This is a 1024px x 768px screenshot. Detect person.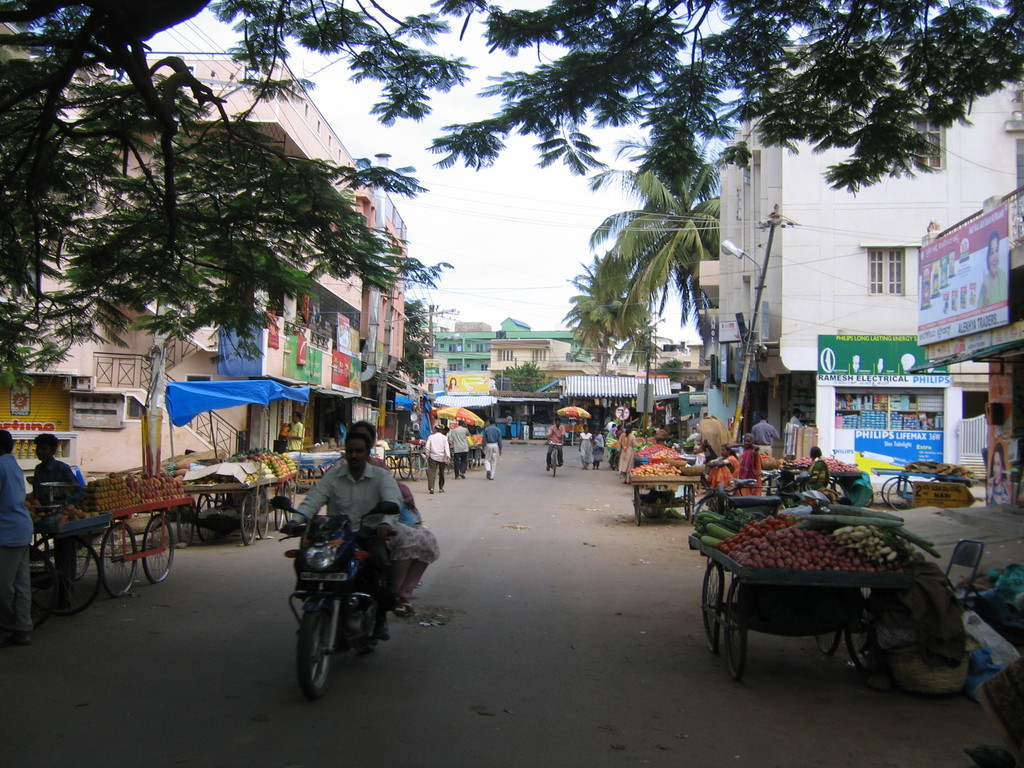
locate(282, 430, 403, 639).
